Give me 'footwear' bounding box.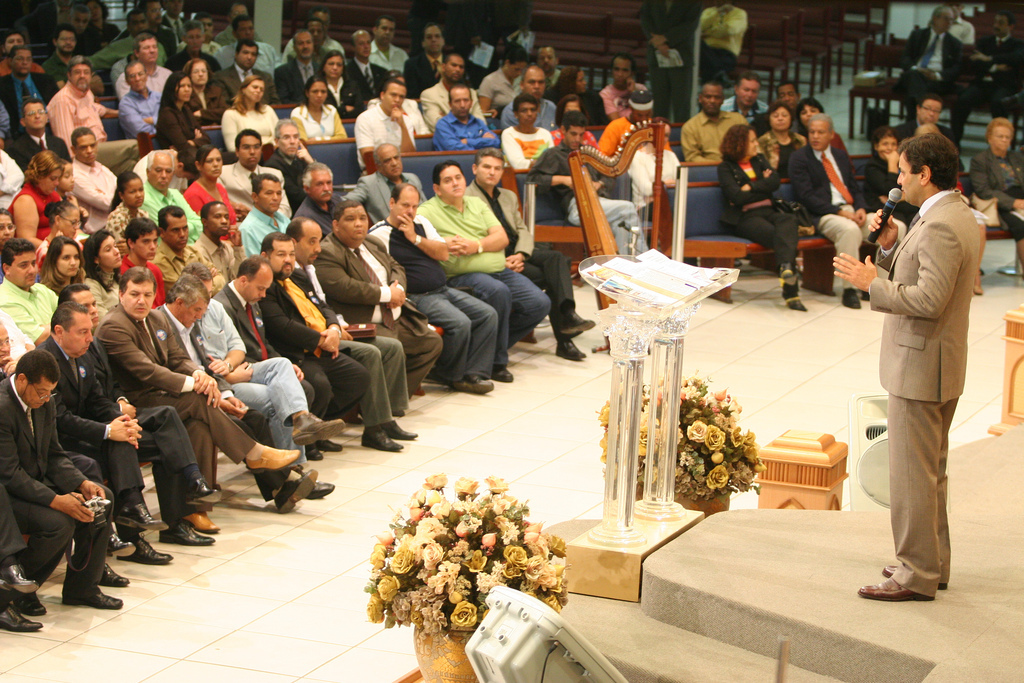
182, 478, 222, 506.
